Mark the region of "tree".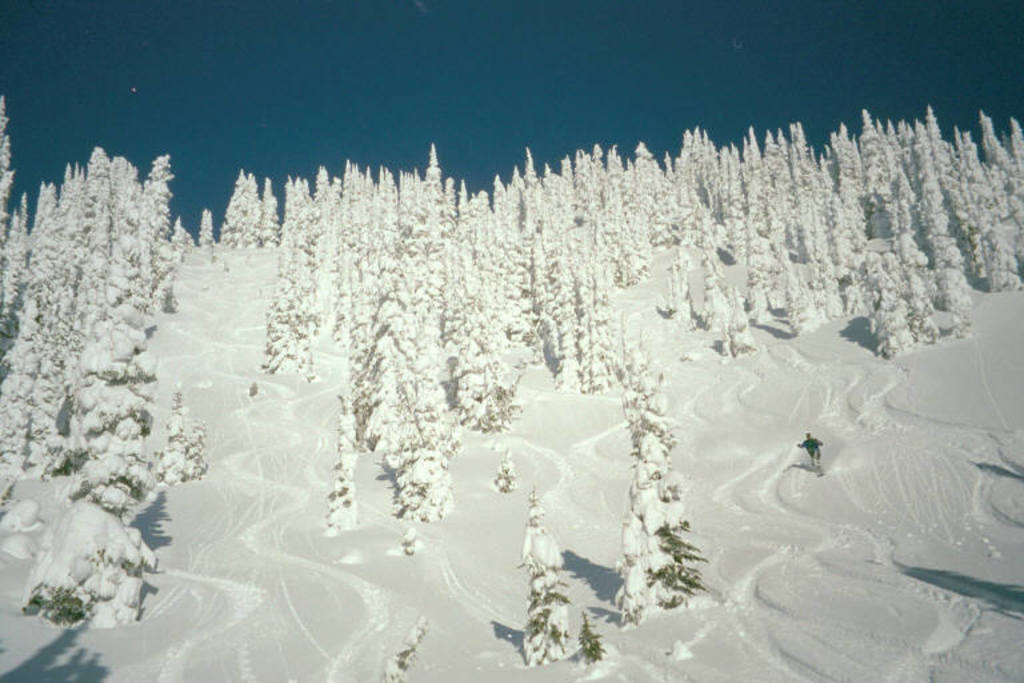
Region: 259:173:275:252.
